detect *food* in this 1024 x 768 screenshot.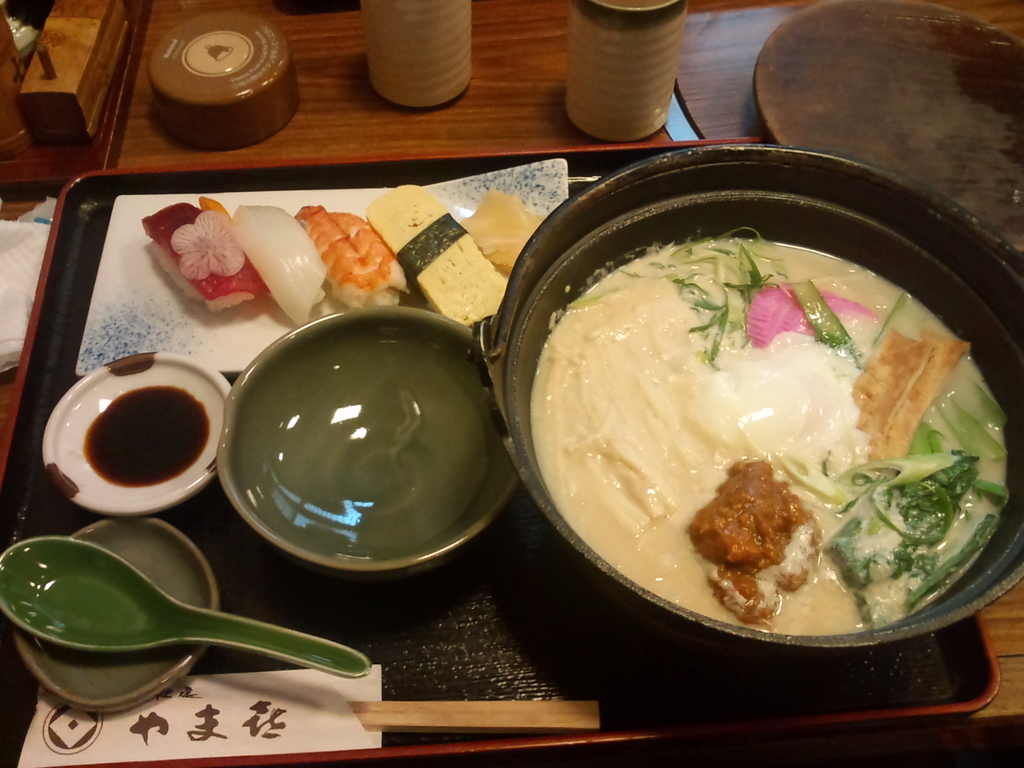
Detection: [x1=532, y1=237, x2=994, y2=634].
